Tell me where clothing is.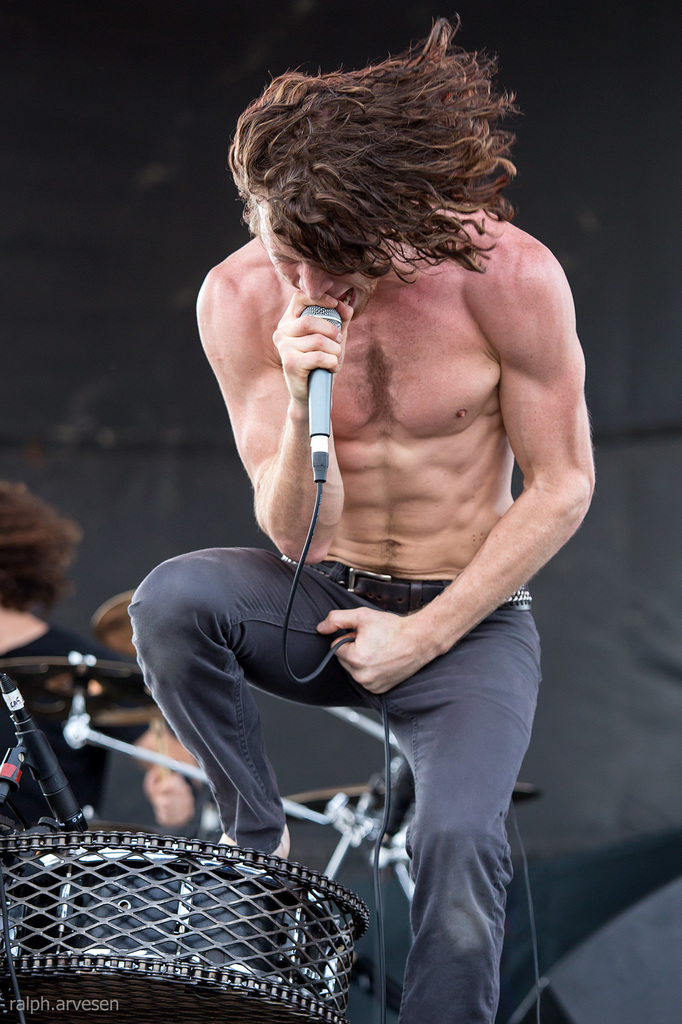
clothing is at (0,624,155,818).
